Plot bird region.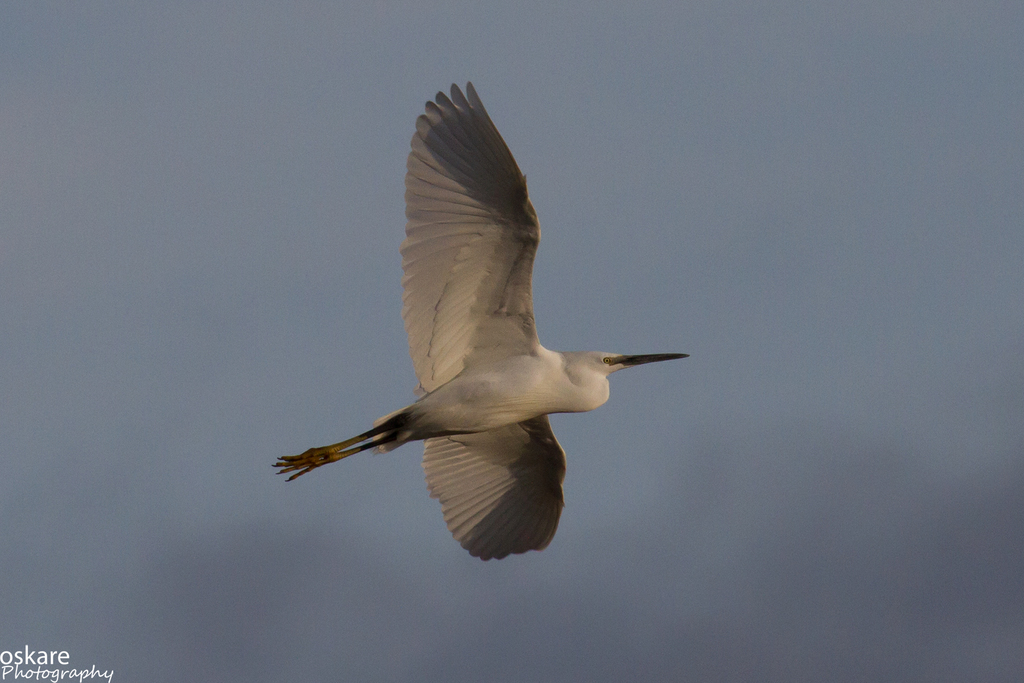
Plotted at (273,81,687,559).
